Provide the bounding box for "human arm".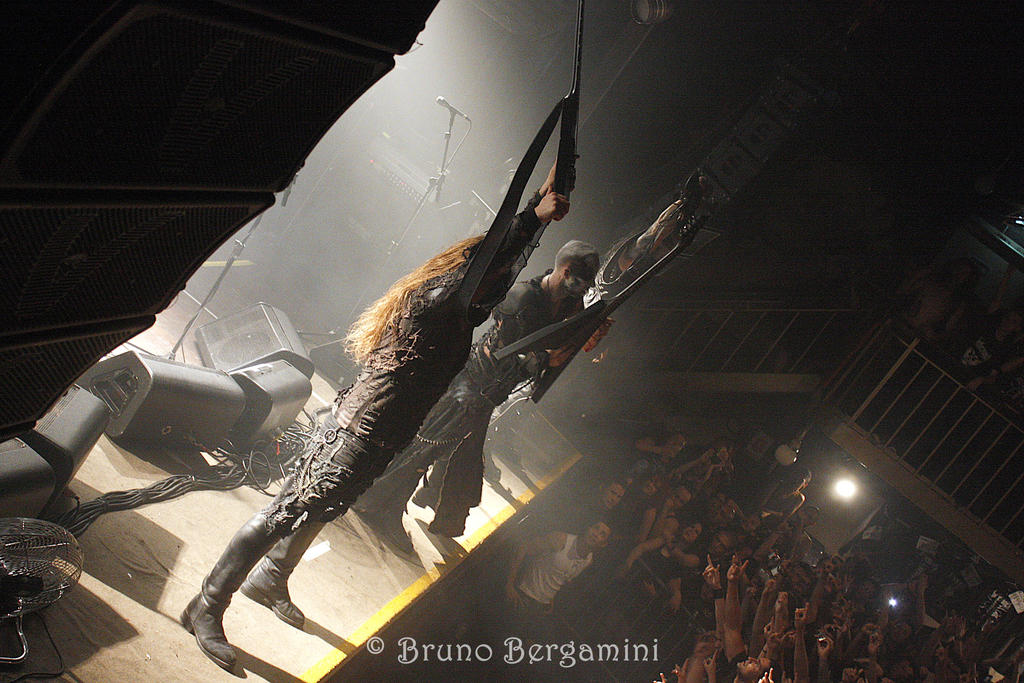
637:436:669:461.
